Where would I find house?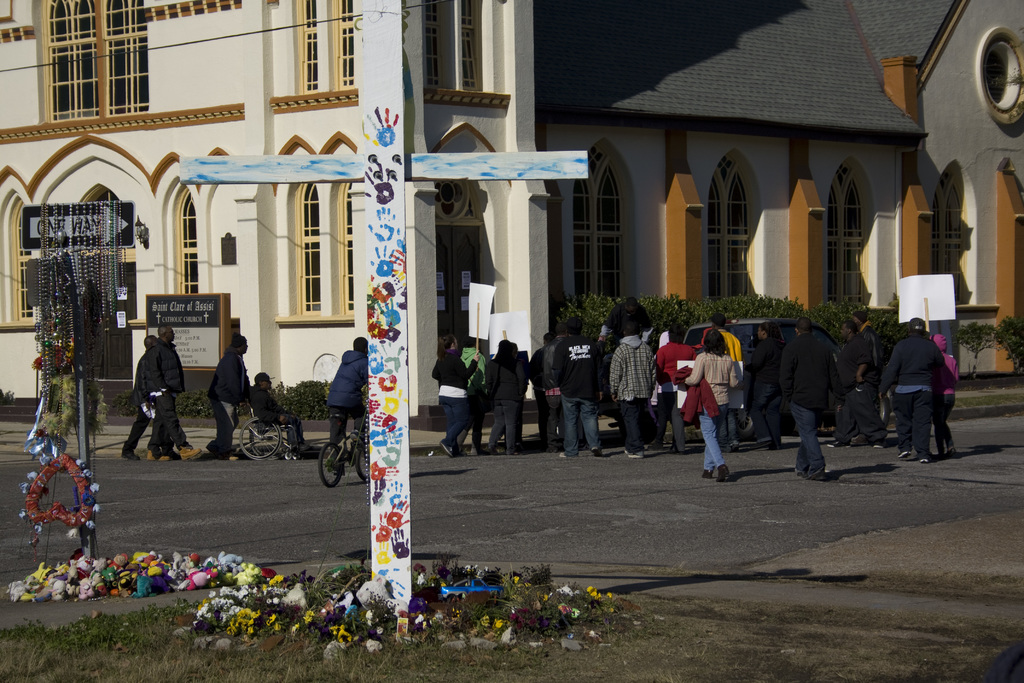
At 0:0:547:434.
